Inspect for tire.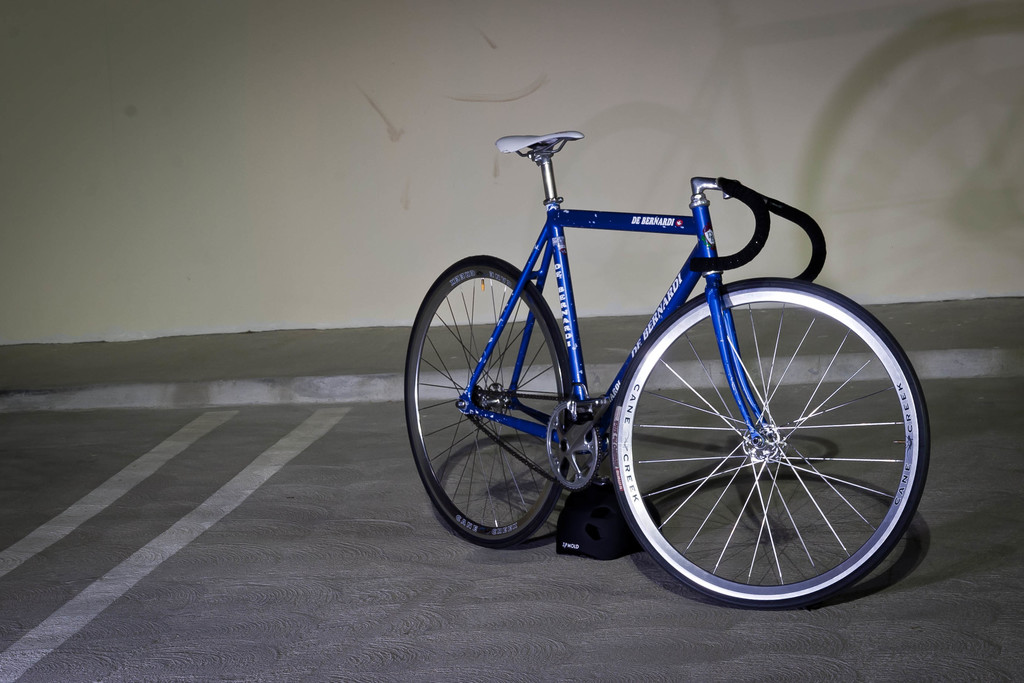
Inspection: crop(607, 263, 923, 605).
